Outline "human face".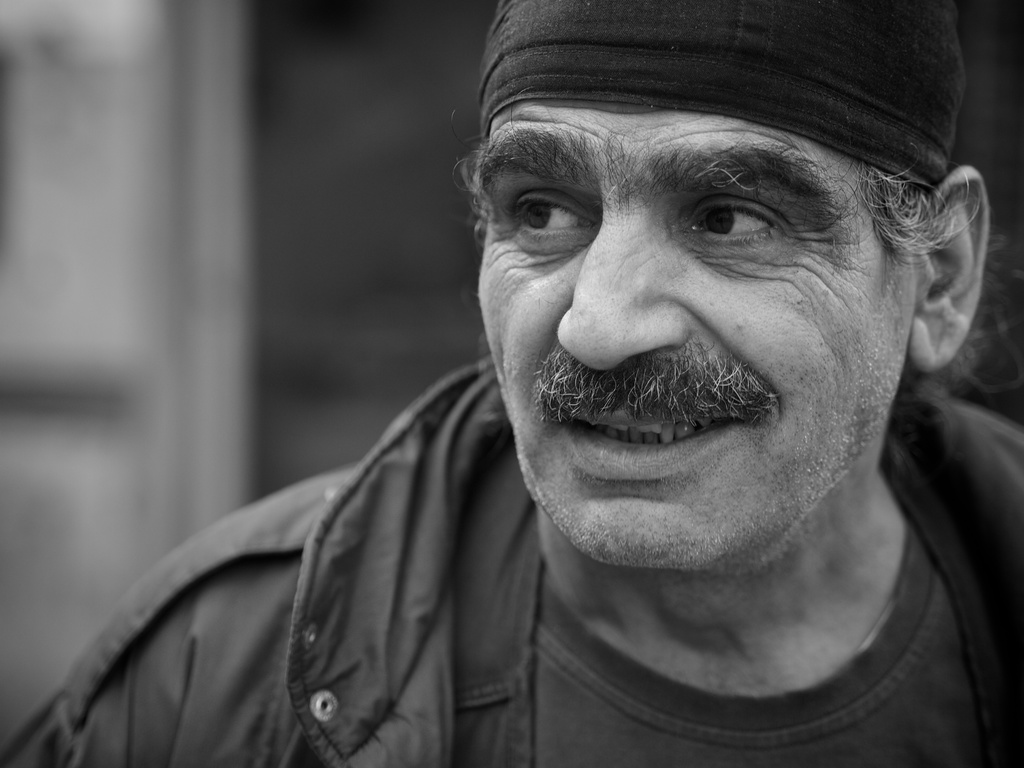
Outline: left=479, top=102, right=890, bottom=559.
